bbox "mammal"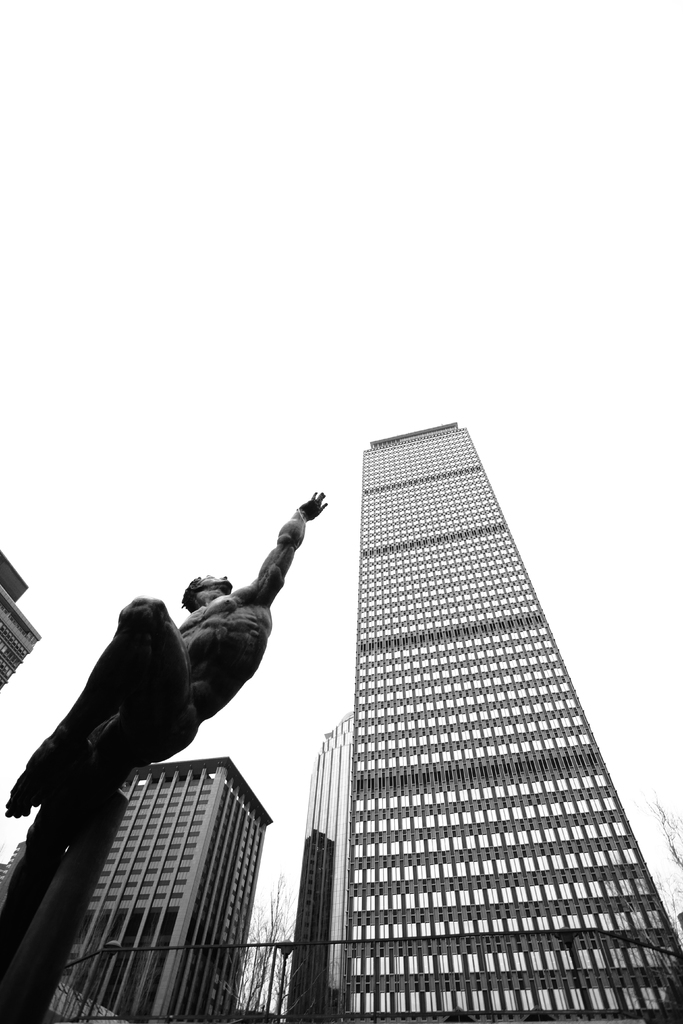
2:483:338:1023
